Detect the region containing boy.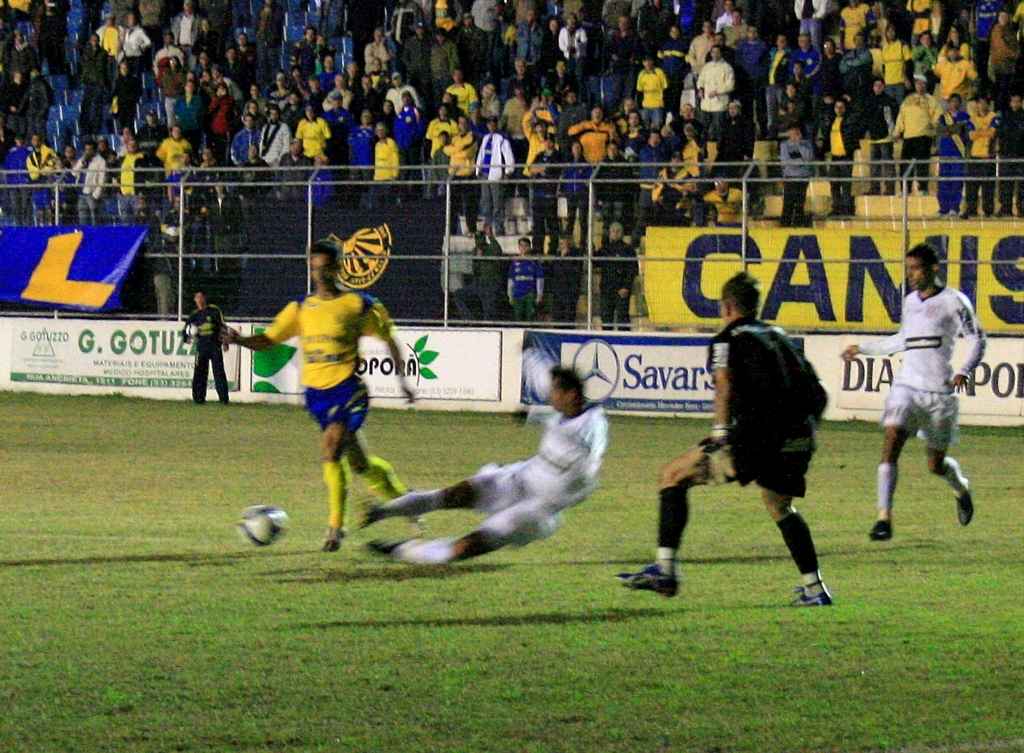
crop(157, 129, 196, 198).
